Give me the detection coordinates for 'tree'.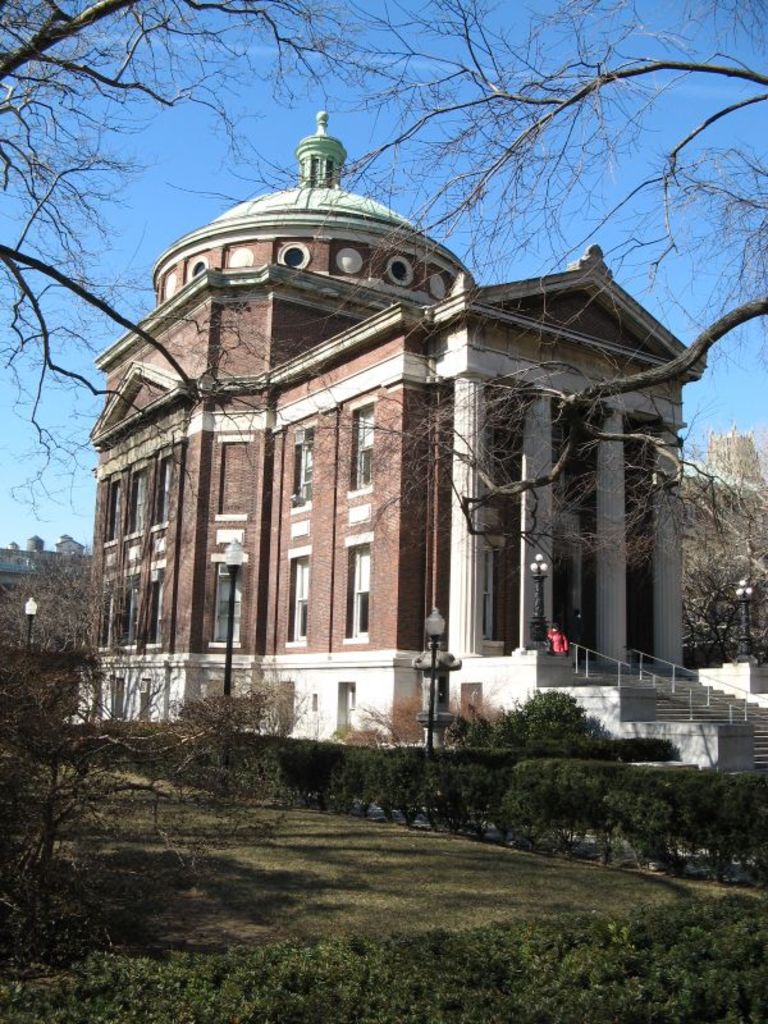
(x1=0, y1=0, x2=767, y2=579).
